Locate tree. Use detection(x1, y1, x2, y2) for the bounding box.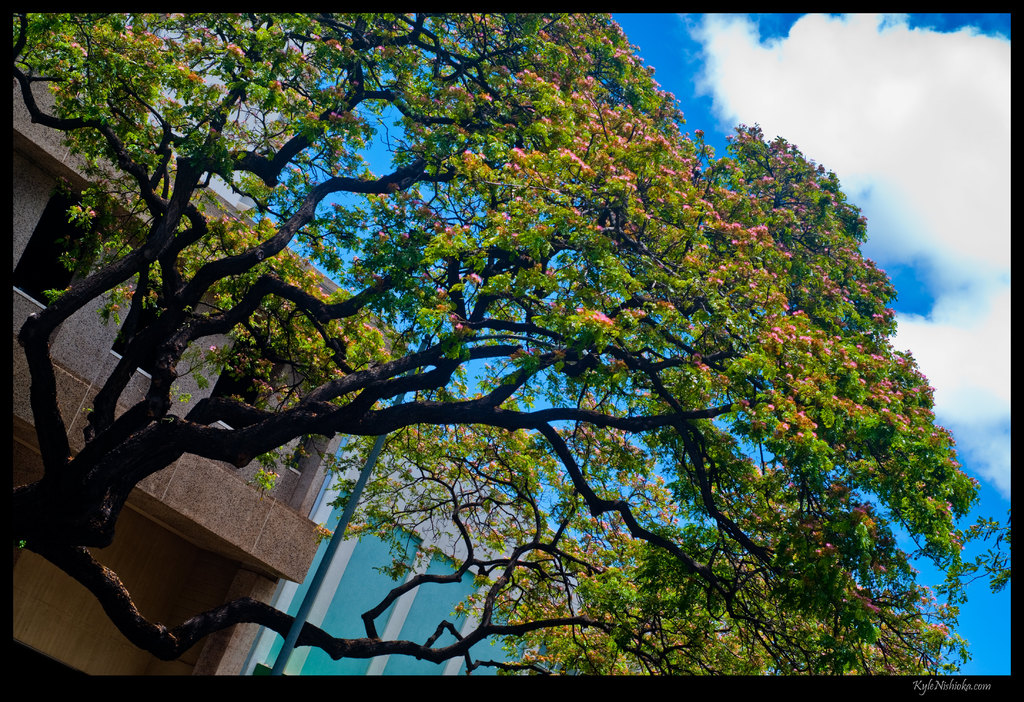
detection(10, 13, 1012, 674).
